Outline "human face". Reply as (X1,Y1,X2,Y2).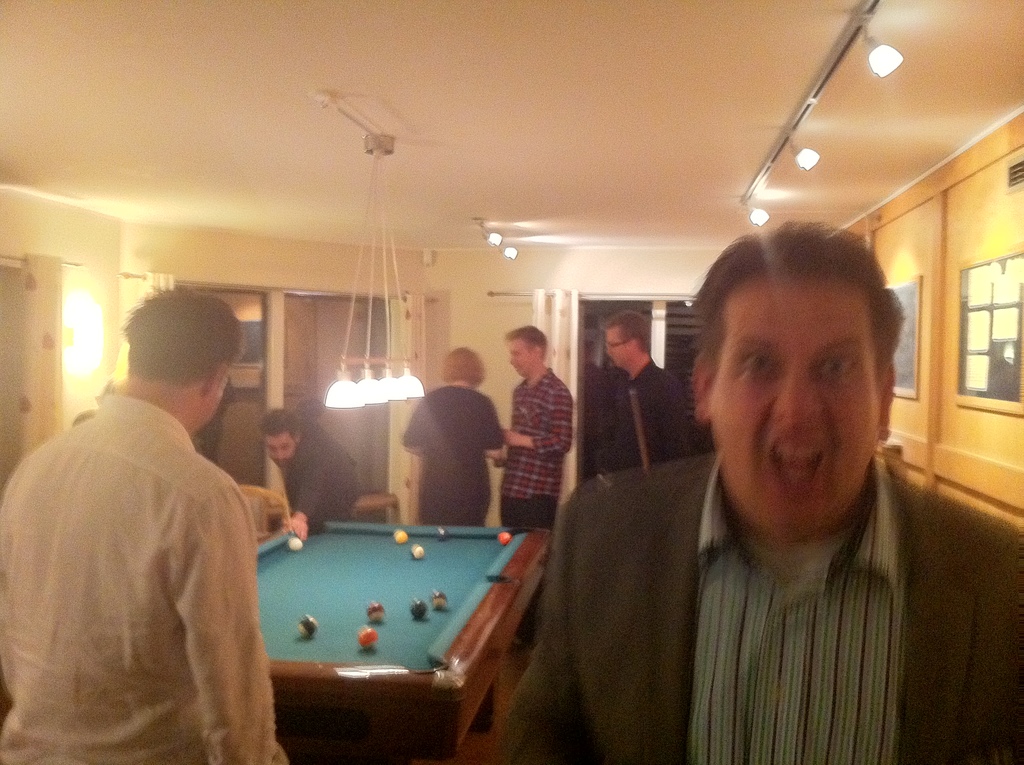
(508,343,534,376).
